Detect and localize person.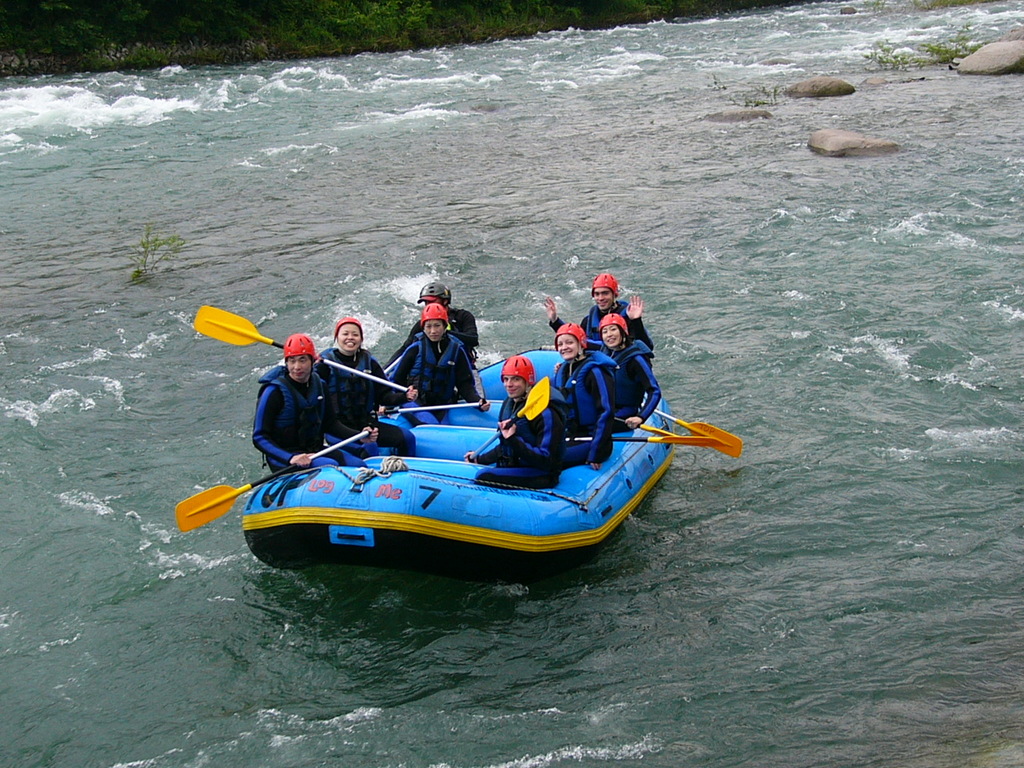
Localized at [385, 282, 479, 408].
